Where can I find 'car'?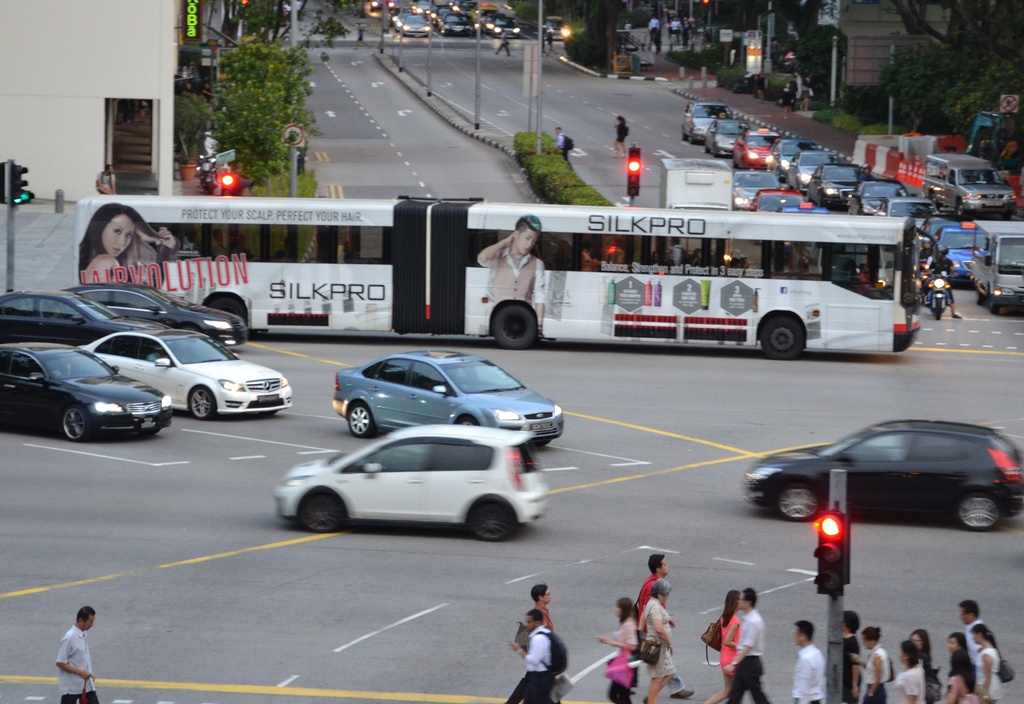
You can find it at x1=438, y1=8, x2=474, y2=35.
